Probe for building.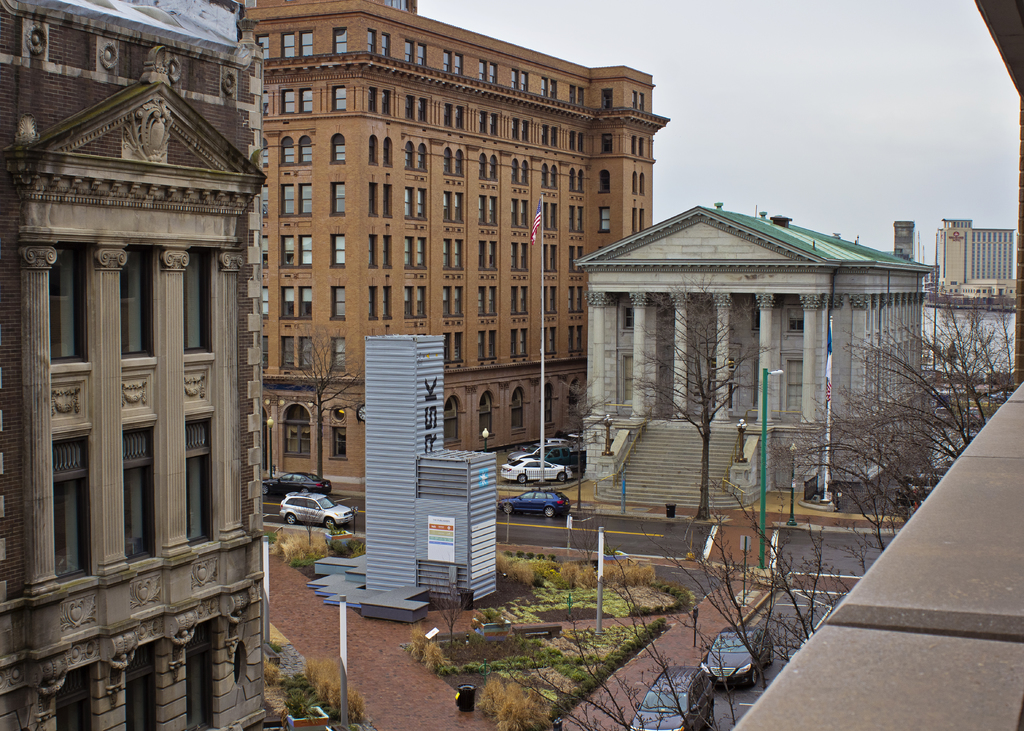
Probe result: crop(0, 0, 276, 730).
